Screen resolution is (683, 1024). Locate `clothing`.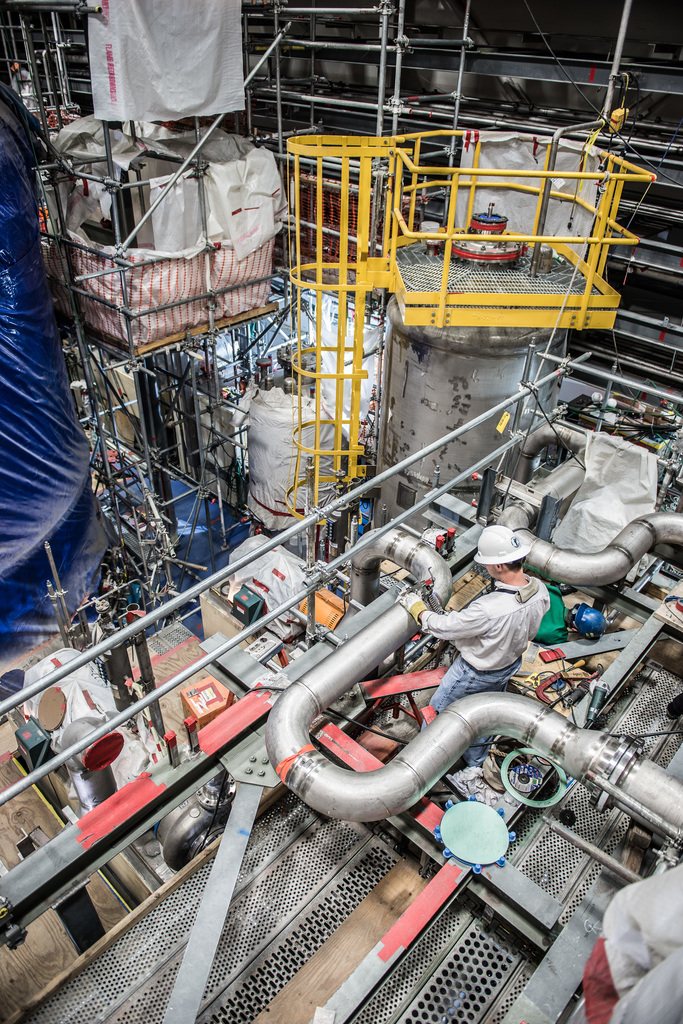
x1=422 y1=574 x2=549 y2=762.
